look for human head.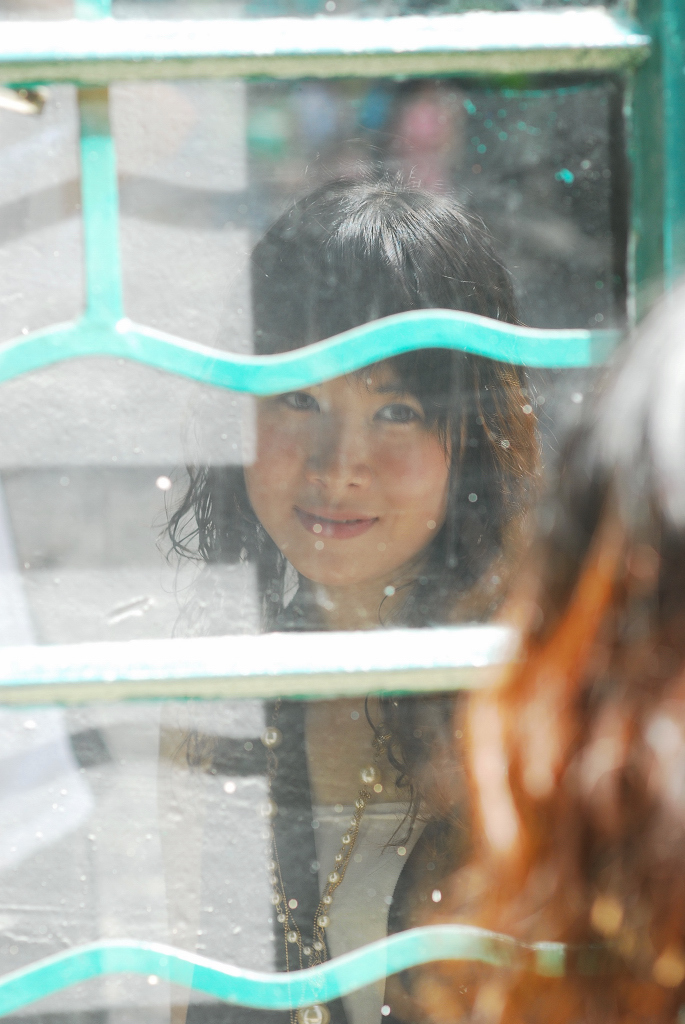
Found: (x1=155, y1=285, x2=549, y2=588).
